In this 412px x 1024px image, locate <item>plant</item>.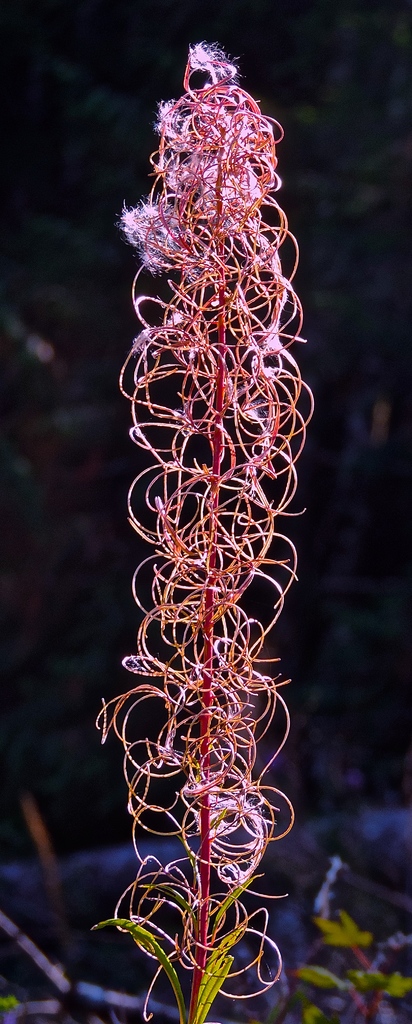
Bounding box: 94:27:318:1023.
